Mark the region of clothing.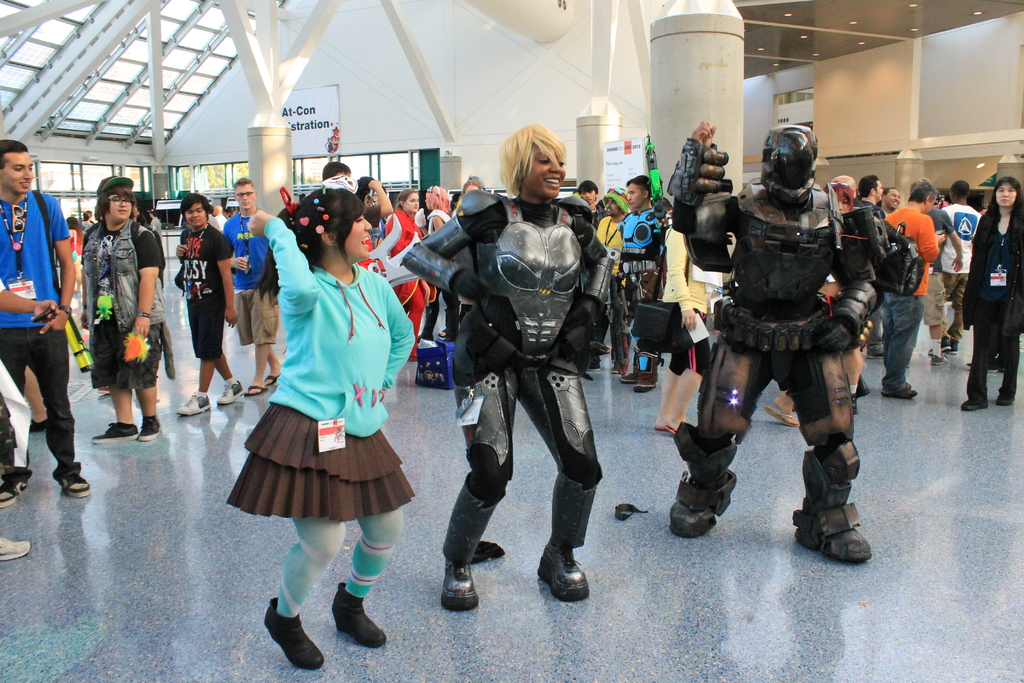
Region: select_region(232, 235, 401, 514).
